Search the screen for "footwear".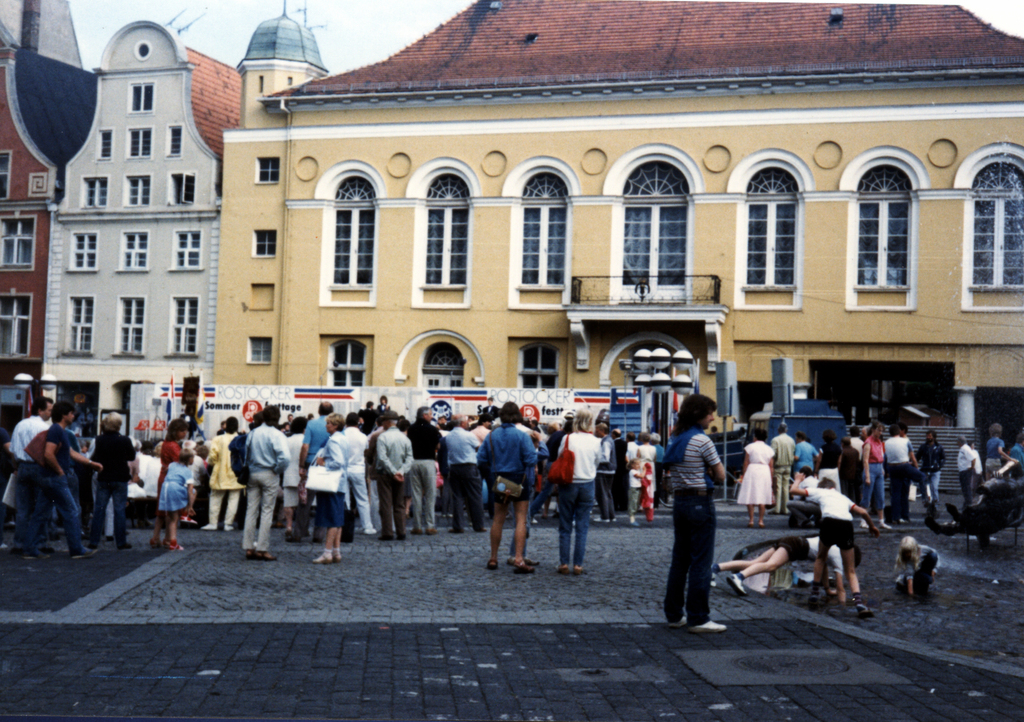
Found at crop(397, 534, 406, 541).
